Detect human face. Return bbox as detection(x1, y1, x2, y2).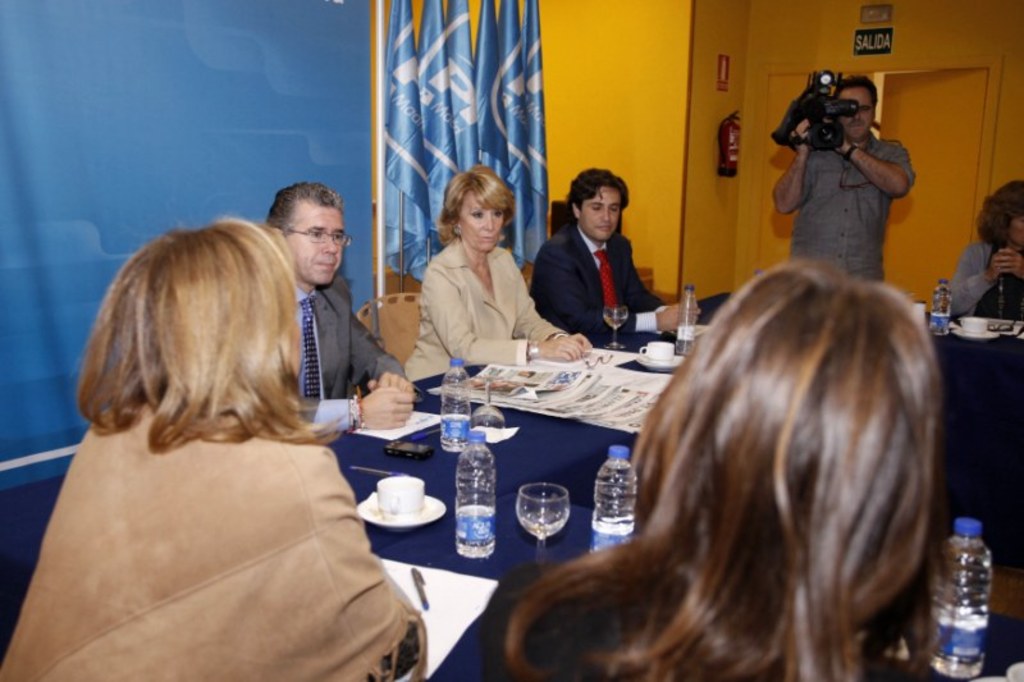
detection(581, 194, 622, 244).
